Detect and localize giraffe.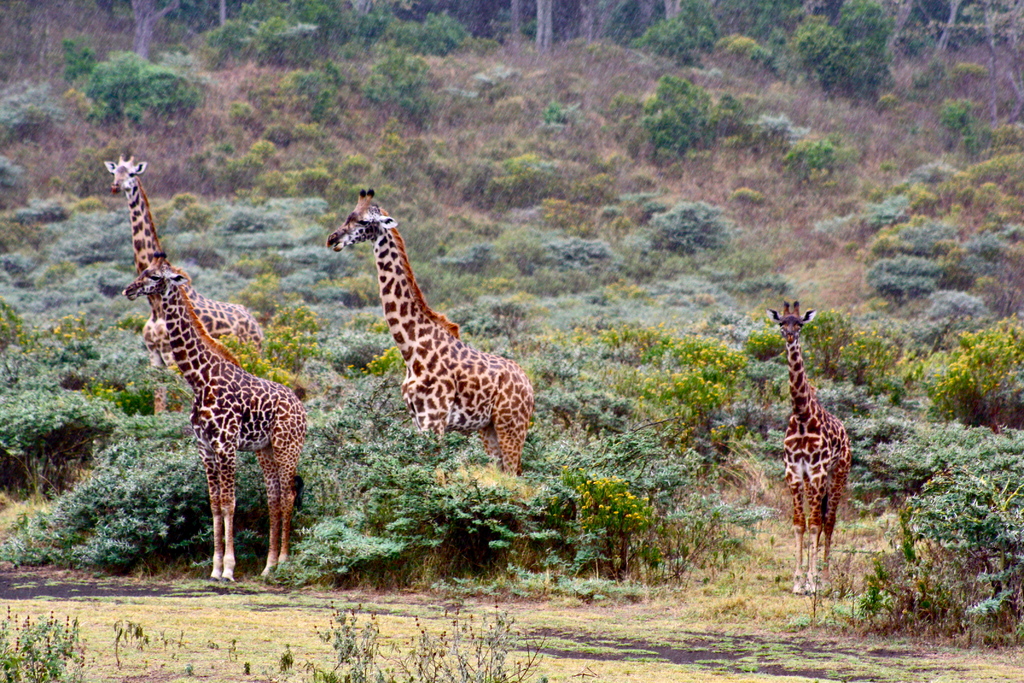
Localized at [left=105, top=149, right=264, bottom=484].
